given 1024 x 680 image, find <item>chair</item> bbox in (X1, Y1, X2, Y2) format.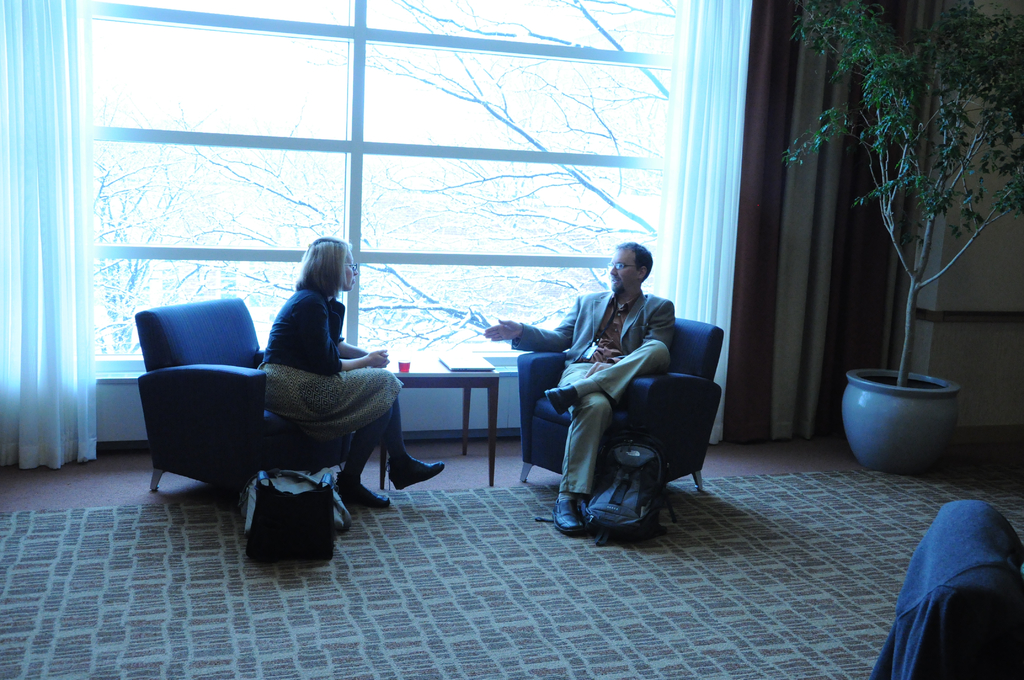
(133, 284, 430, 551).
